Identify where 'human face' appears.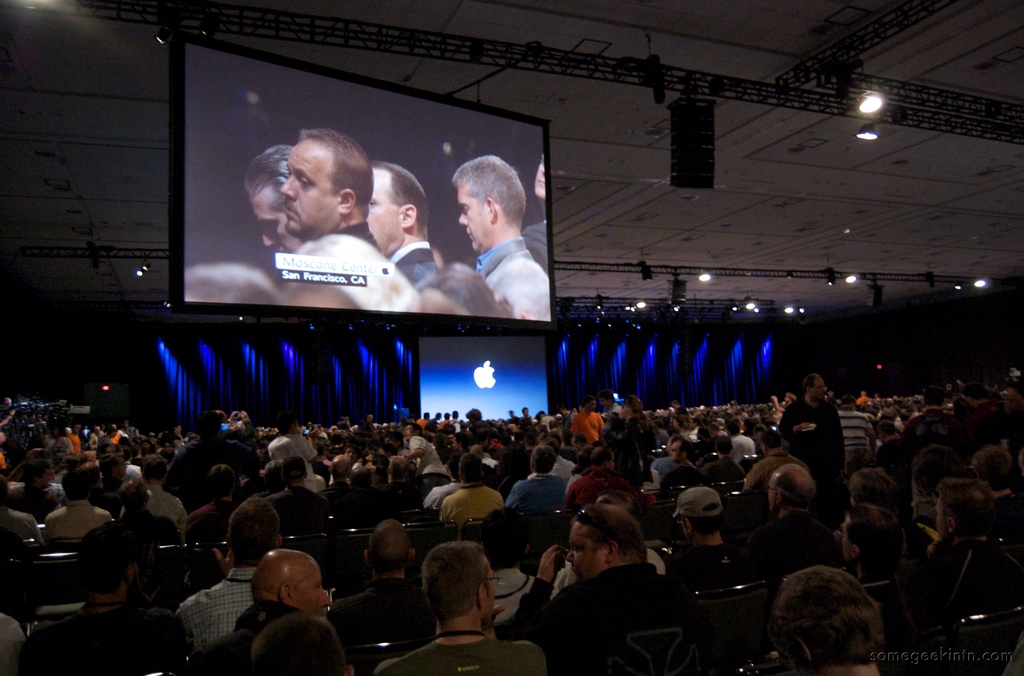
Appears at x1=361, y1=169, x2=408, y2=253.
